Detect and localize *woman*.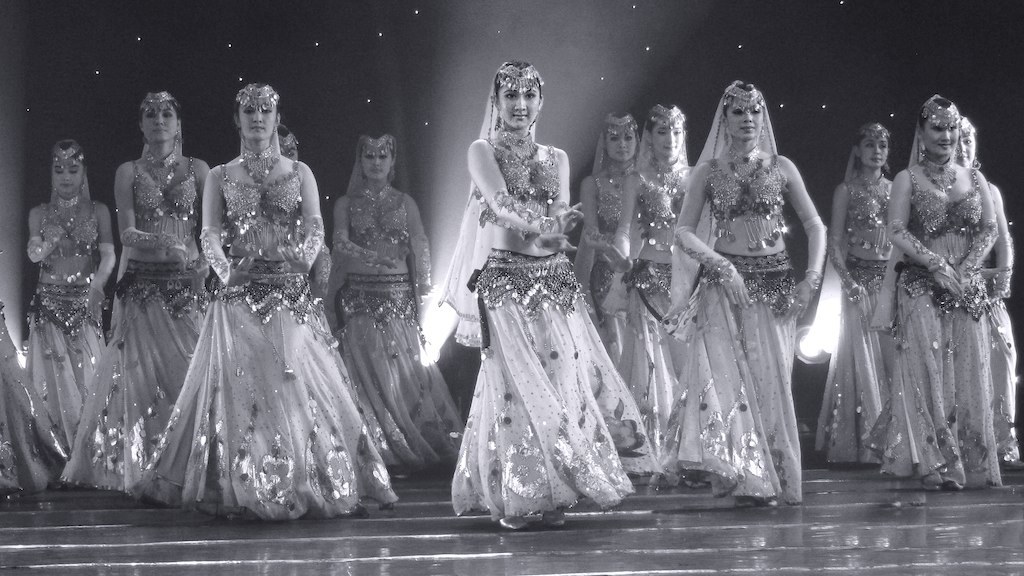
Localized at BBox(275, 125, 304, 165).
